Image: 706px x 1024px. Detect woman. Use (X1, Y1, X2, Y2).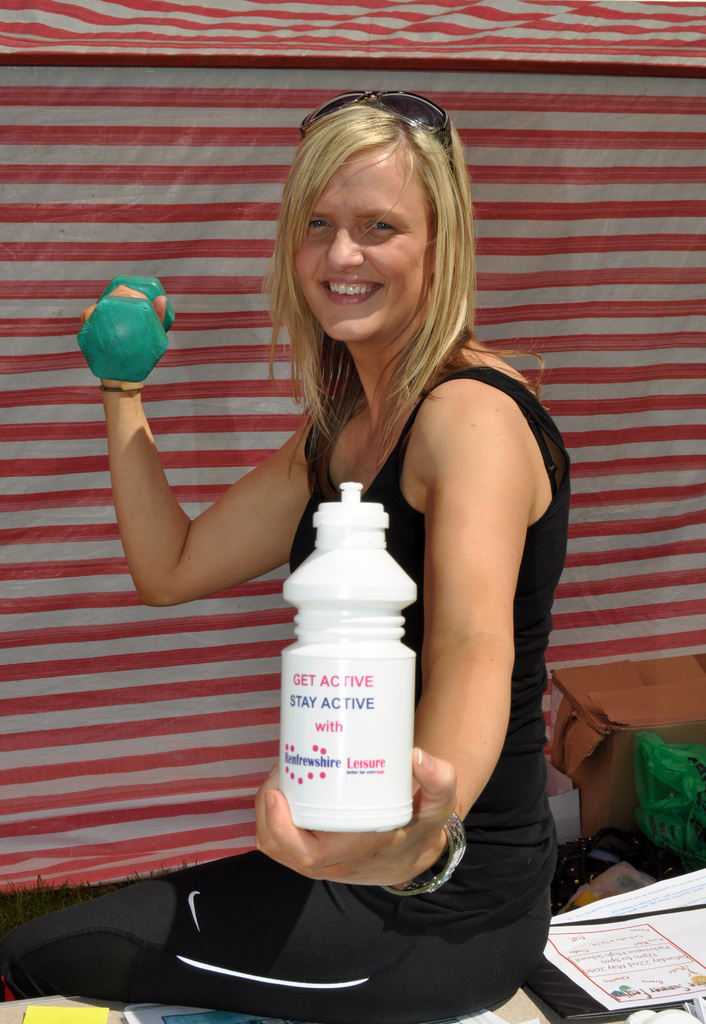
(3, 108, 547, 1019).
